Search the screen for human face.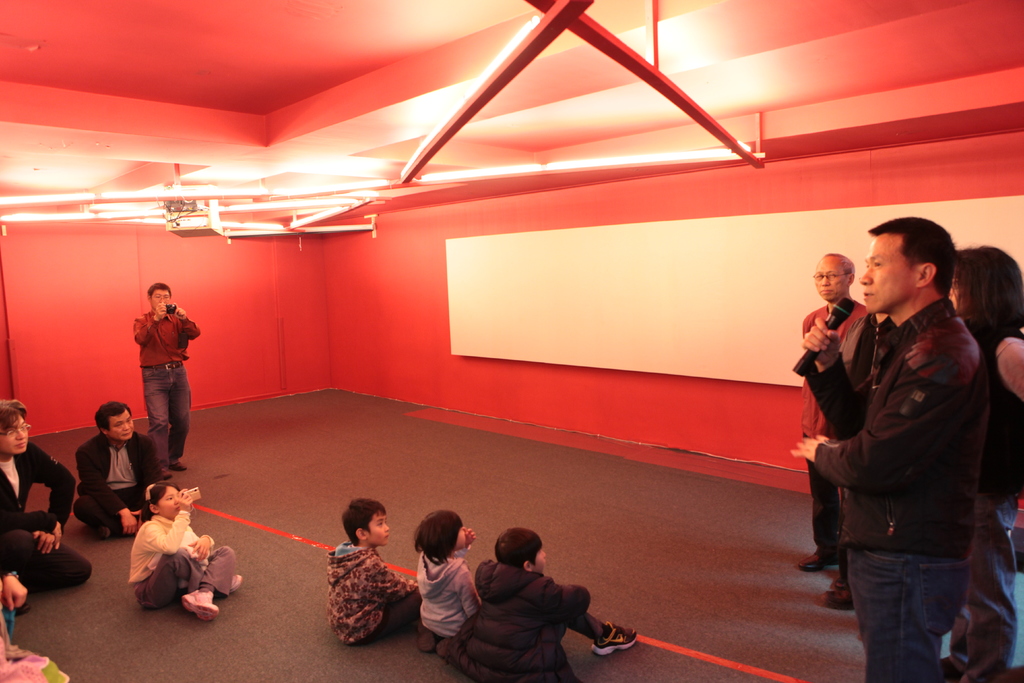
Found at bbox=[456, 530, 467, 551].
